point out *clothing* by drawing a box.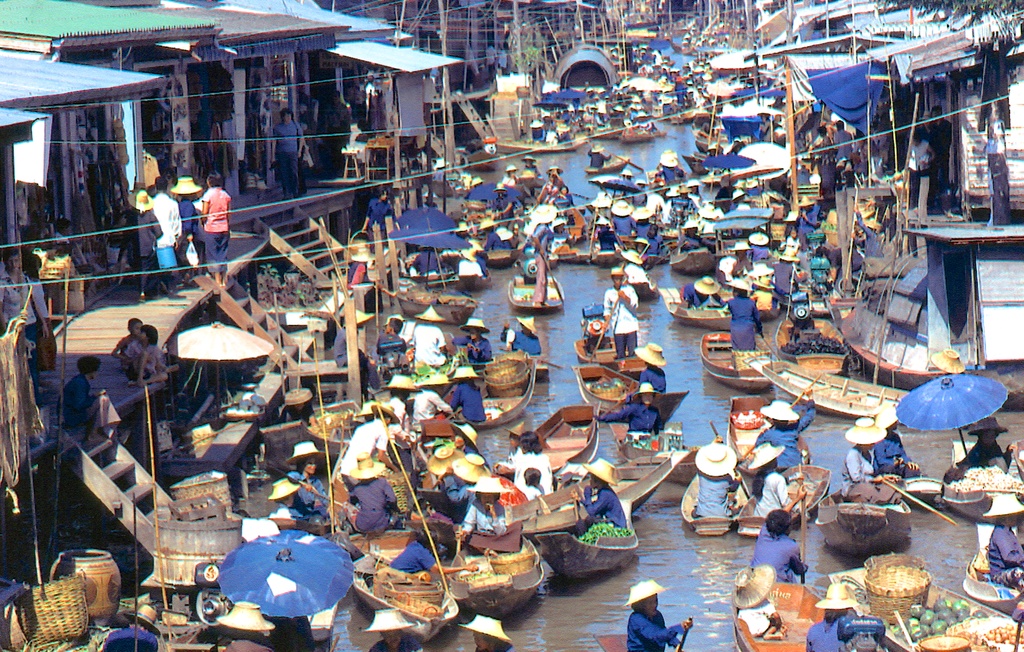
(61, 371, 97, 424).
